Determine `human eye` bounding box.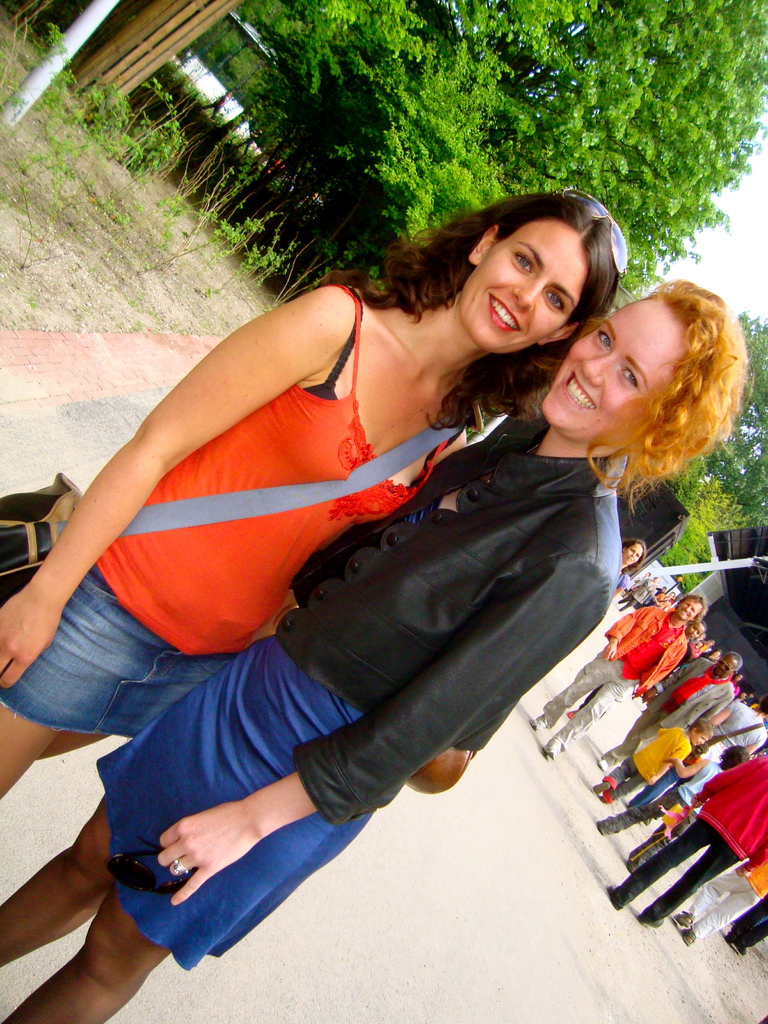
Determined: box=[508, 247, 536, 275].
